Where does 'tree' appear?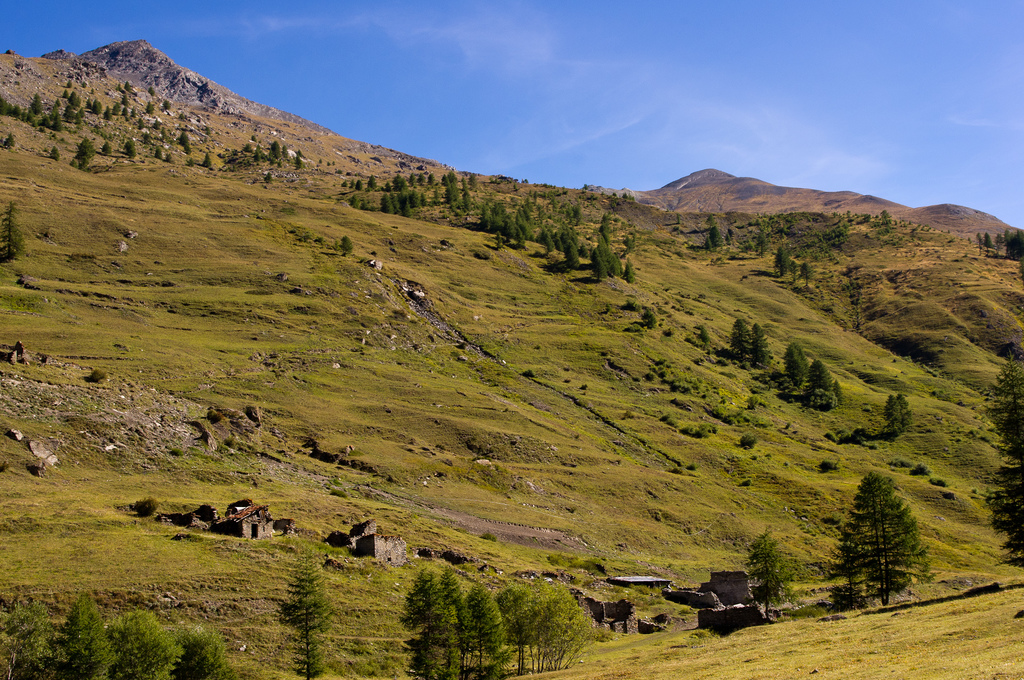
Appears at (x1=778, y1=338, x2=804, y2=387).
